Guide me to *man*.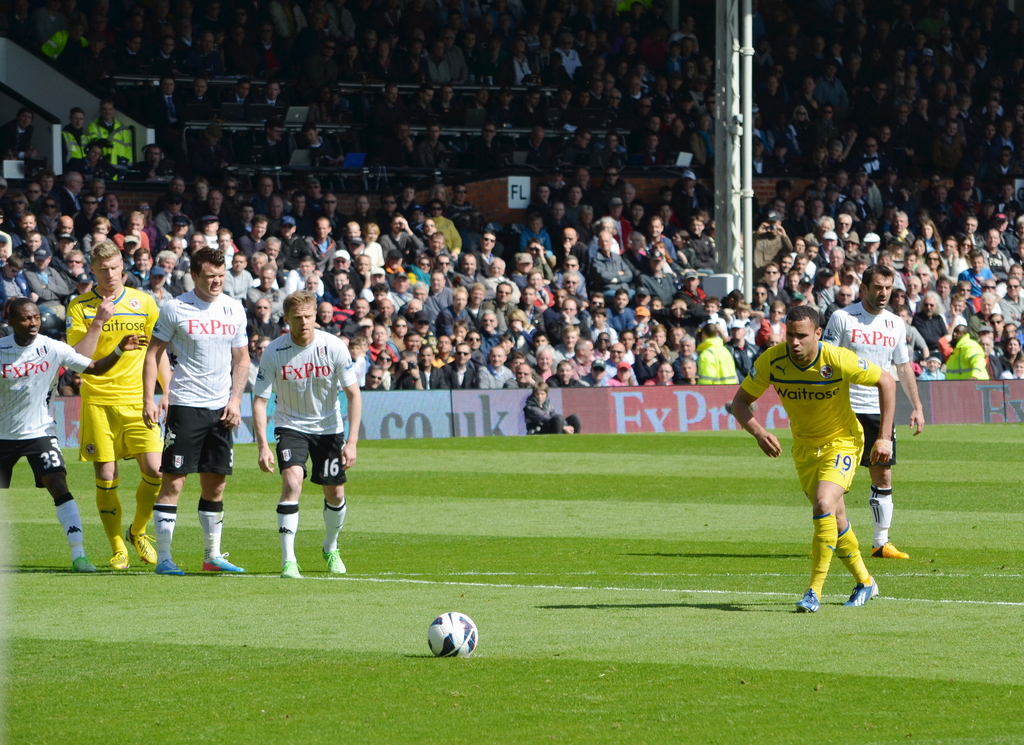
Guidance: (442, 337, 477, 385).
